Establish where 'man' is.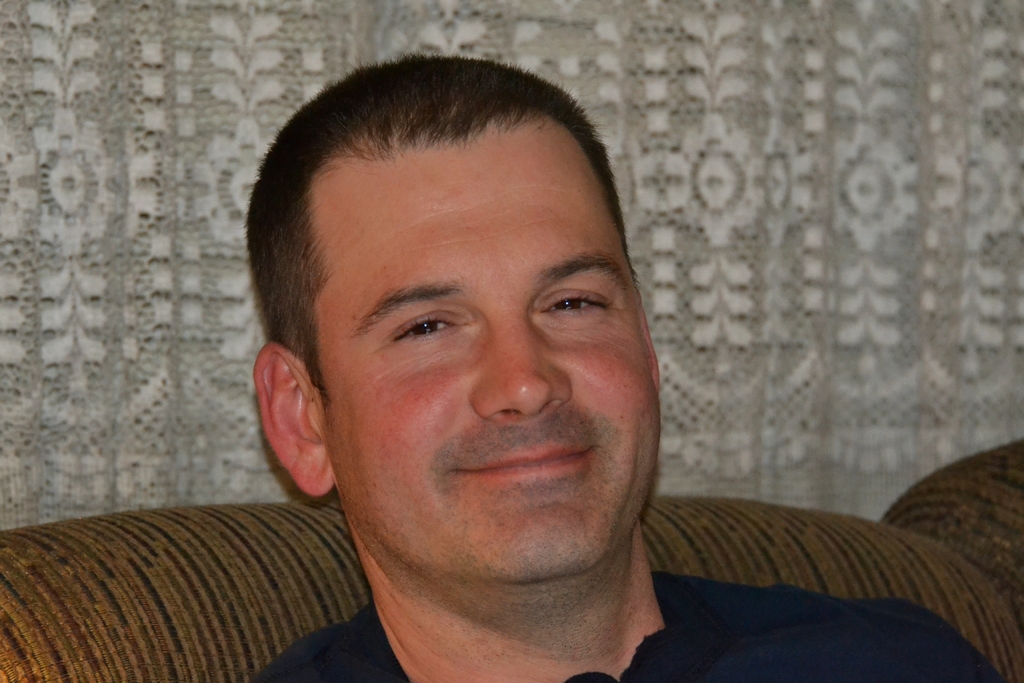
Established at detection(247, 54, 1006, 682).
